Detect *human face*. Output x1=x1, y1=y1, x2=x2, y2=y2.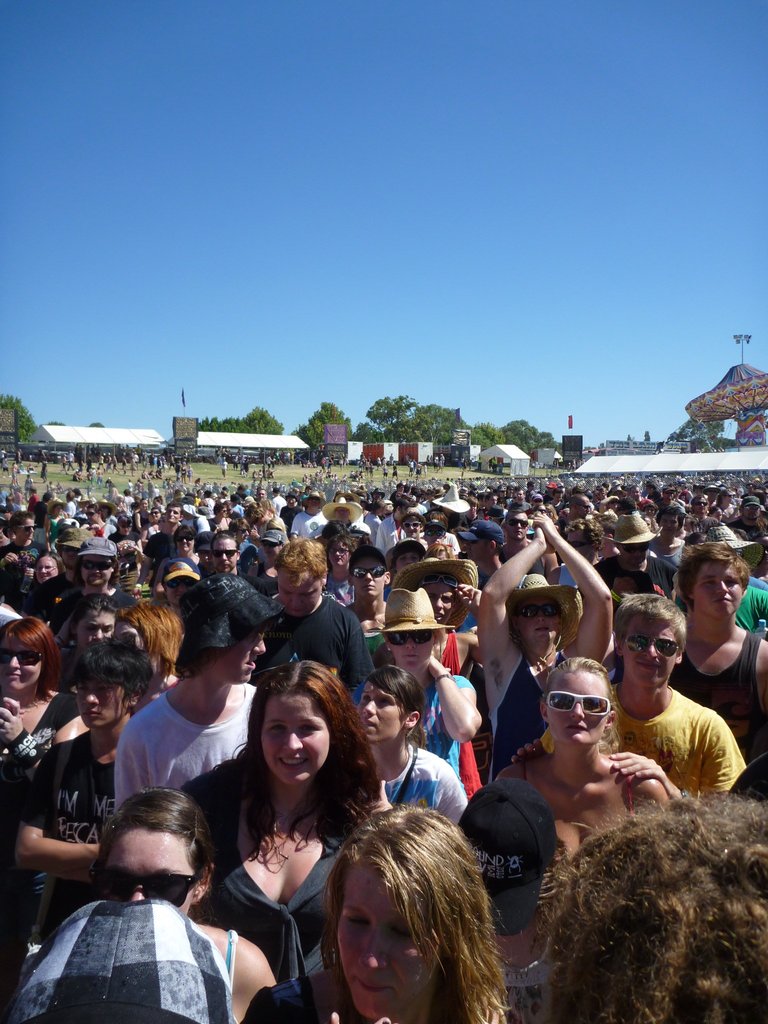
x1=504, y1=510, x2=529, y2=540.
